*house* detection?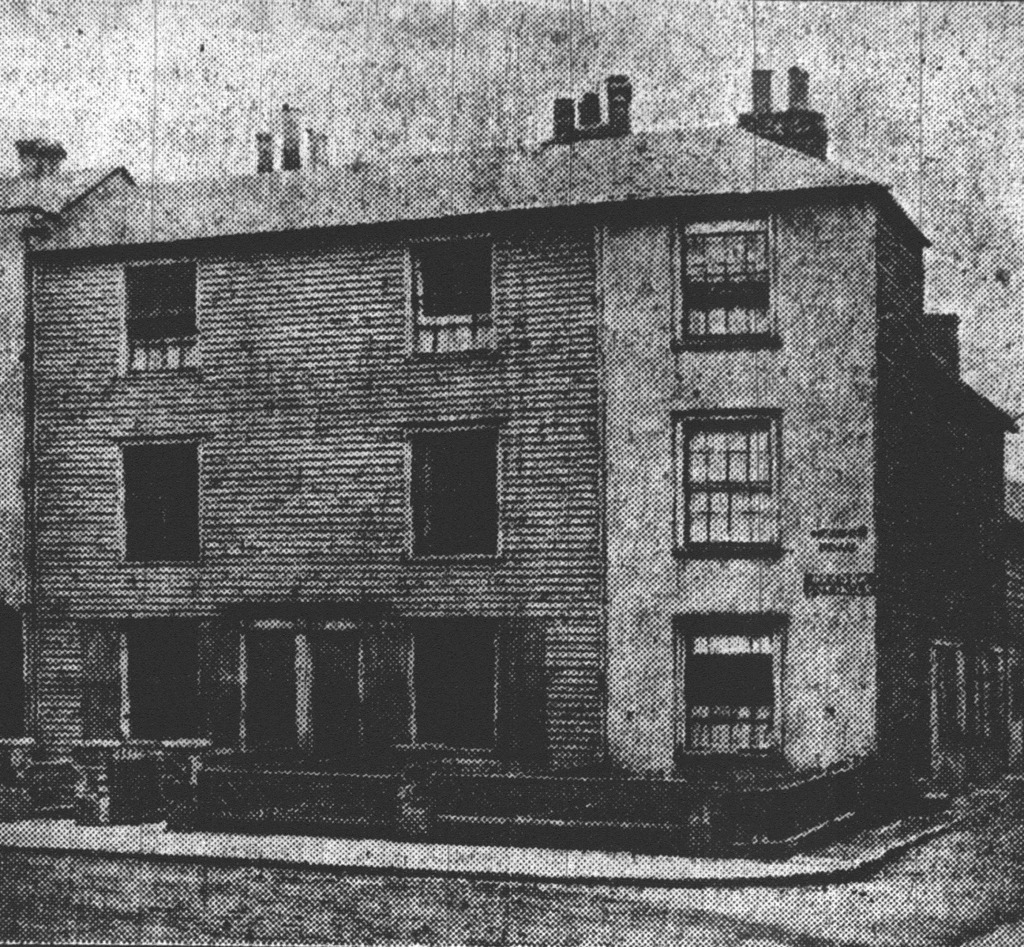
{"left": 0, "top": 67, "right": 1023, "bottom": 869}
